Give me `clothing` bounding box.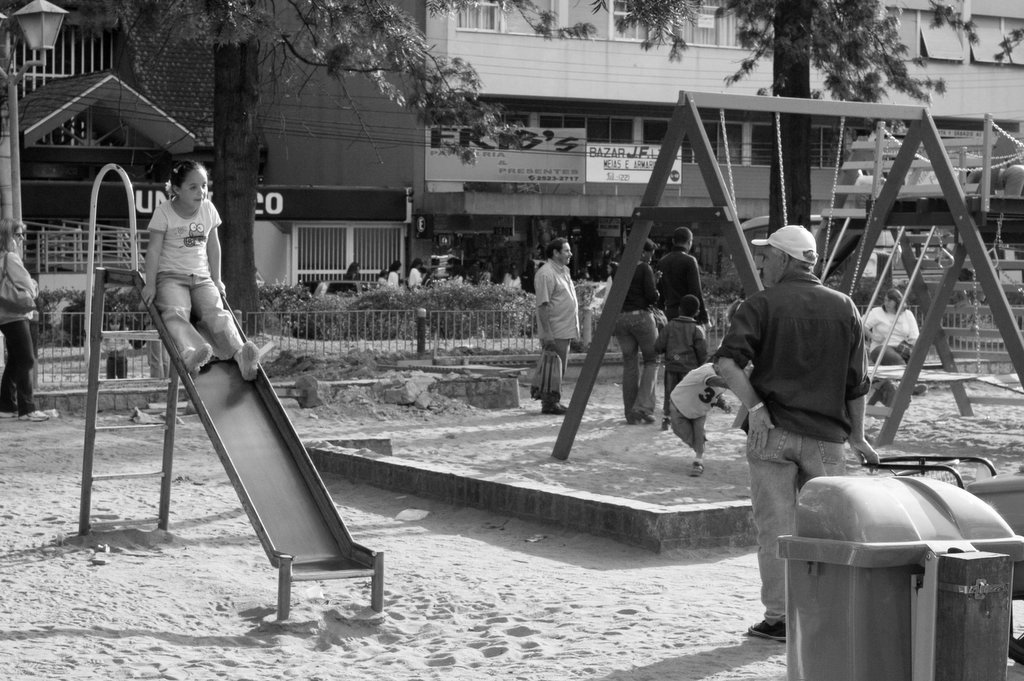
crop(0, 250, 41, 414).
